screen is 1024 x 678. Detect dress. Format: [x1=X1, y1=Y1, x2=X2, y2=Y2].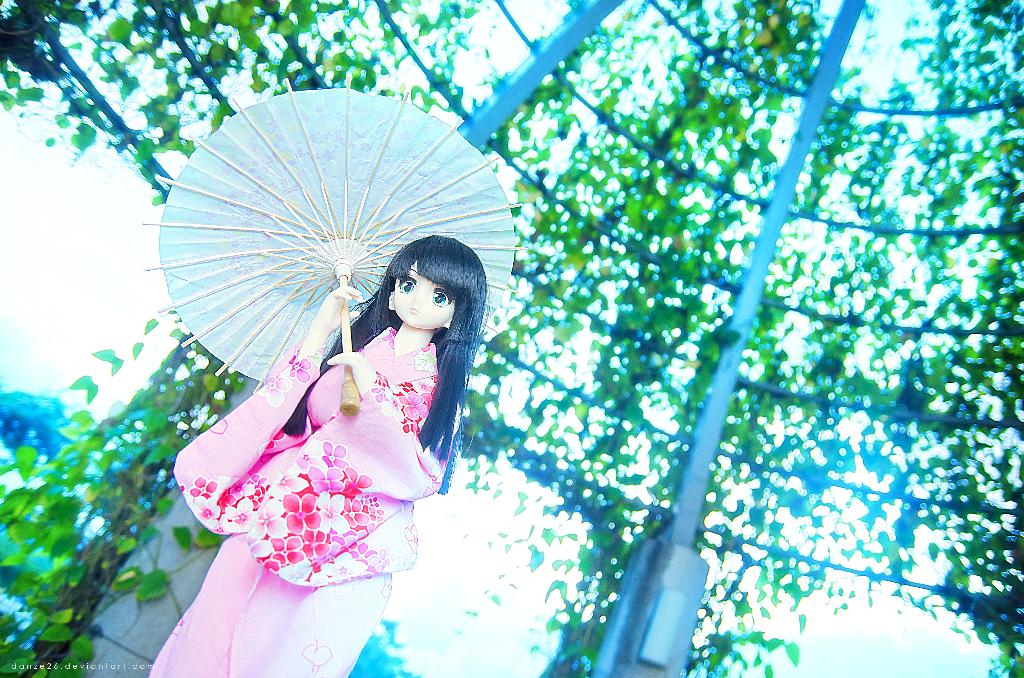
[x1=148, y1=326, x2=461, y2=677].
